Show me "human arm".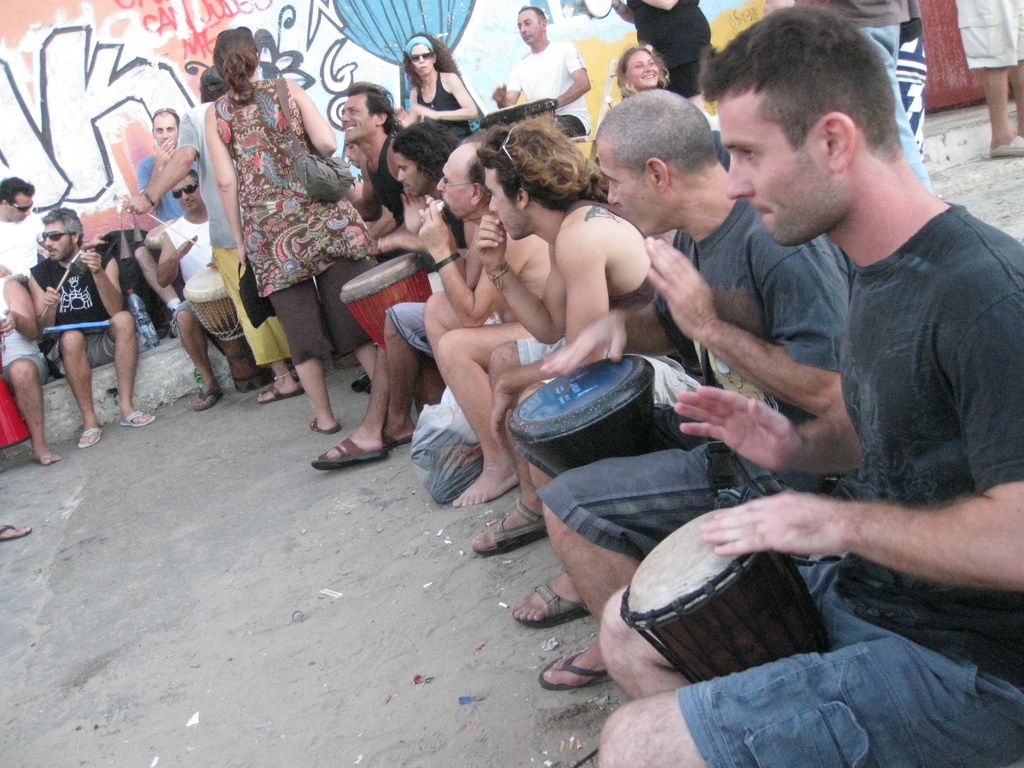
"human arm" is here: l=0, t=250, r=12, b=285.
